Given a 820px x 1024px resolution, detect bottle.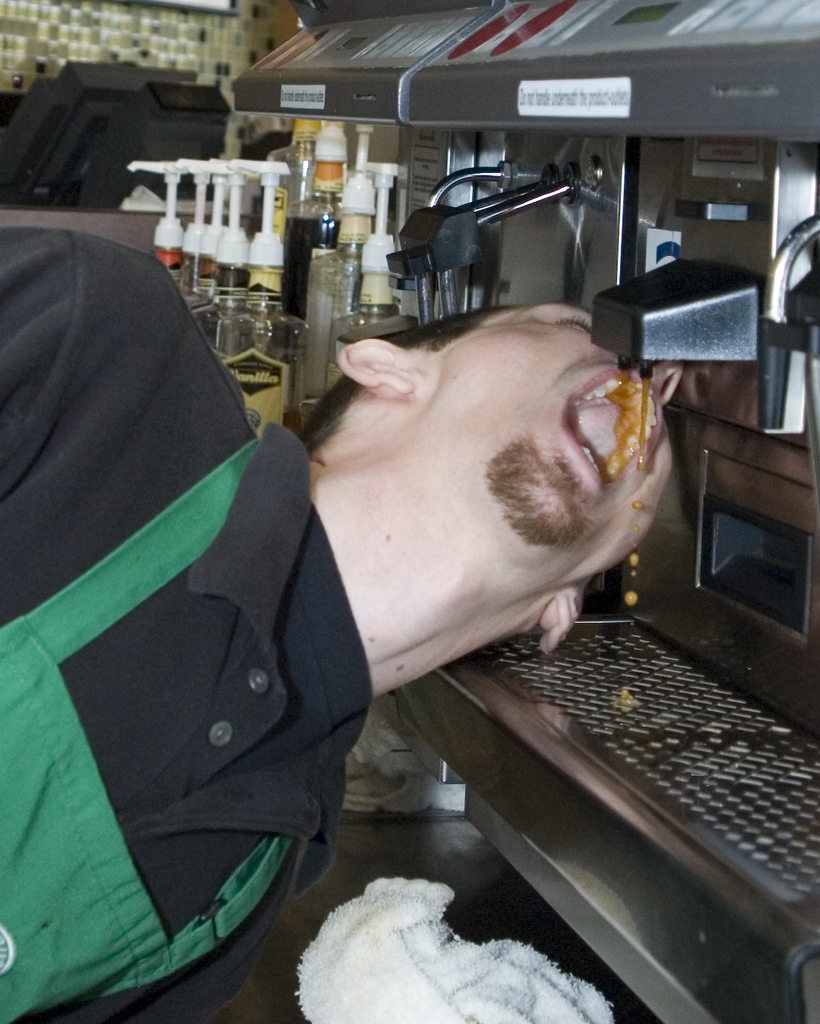
pyautogui.locateOnScreen(266, 119, 319, 226).
